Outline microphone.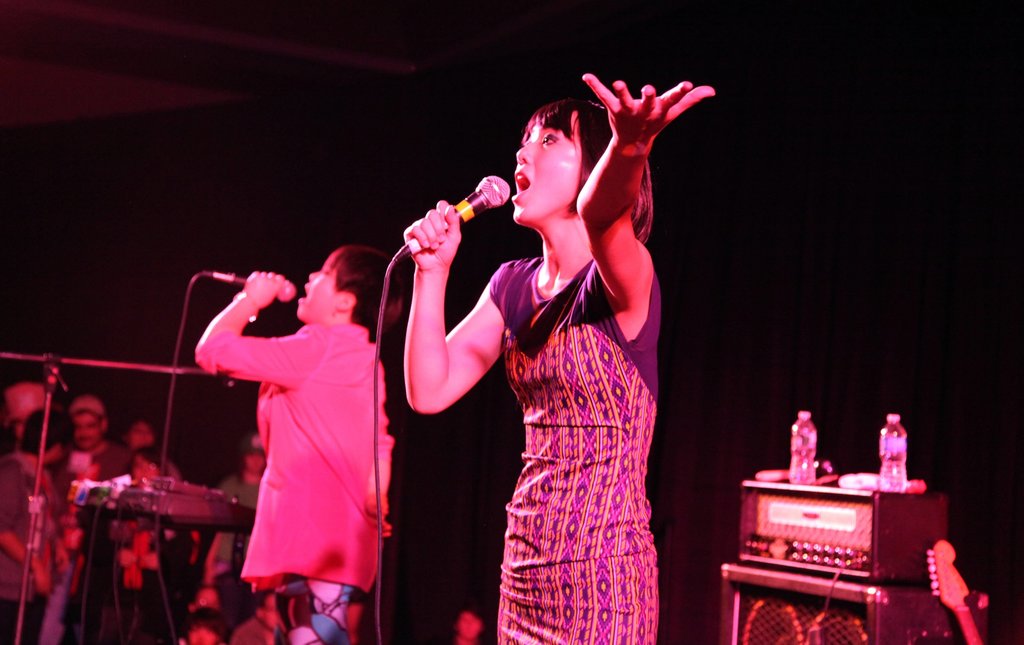
Outline: 204/271/298/301.
